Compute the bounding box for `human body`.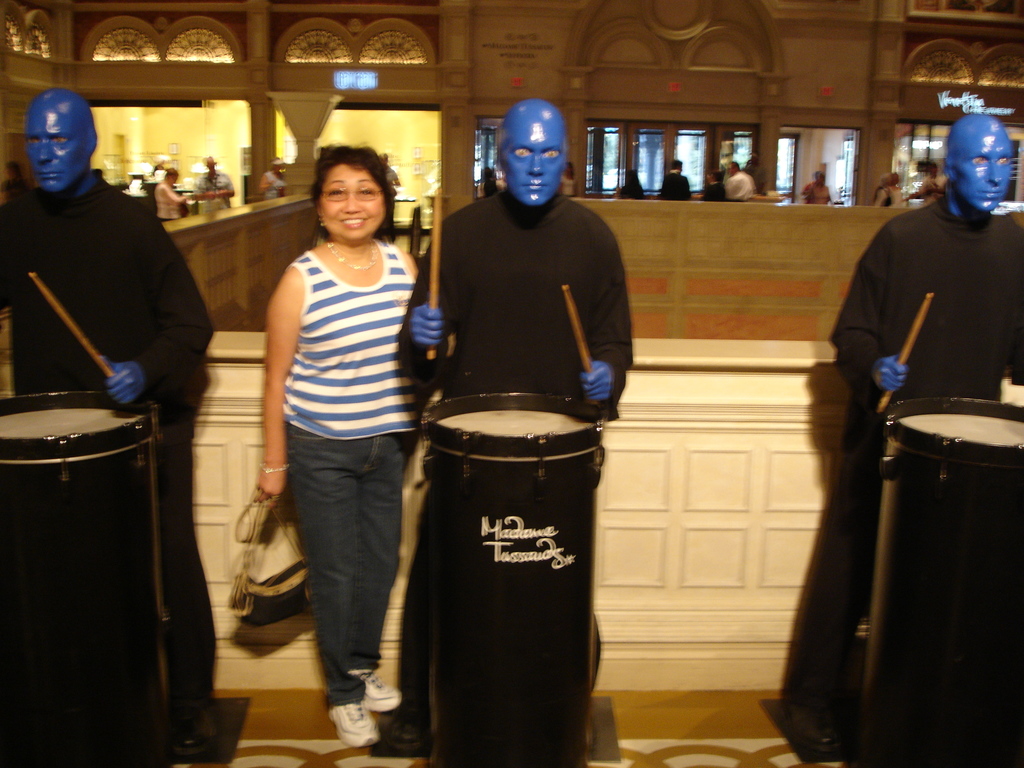
193, 170, 234, 214.
